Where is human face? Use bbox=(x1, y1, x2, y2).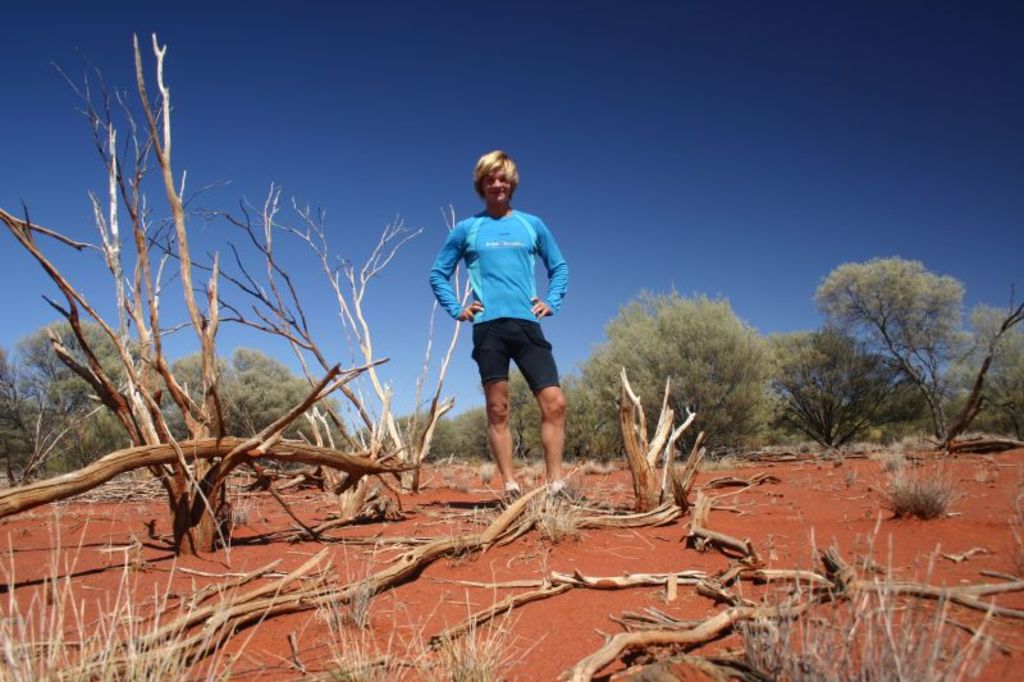
bbox=(480, 169, 512, 202).
